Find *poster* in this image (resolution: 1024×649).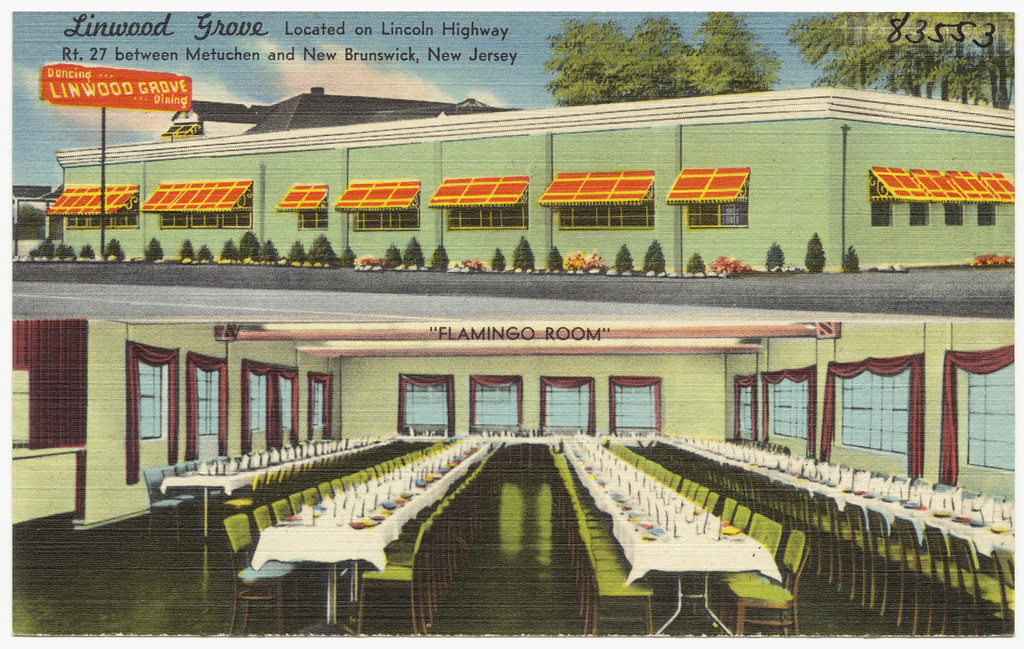
bbox=(7, 0, 1023, 647).
